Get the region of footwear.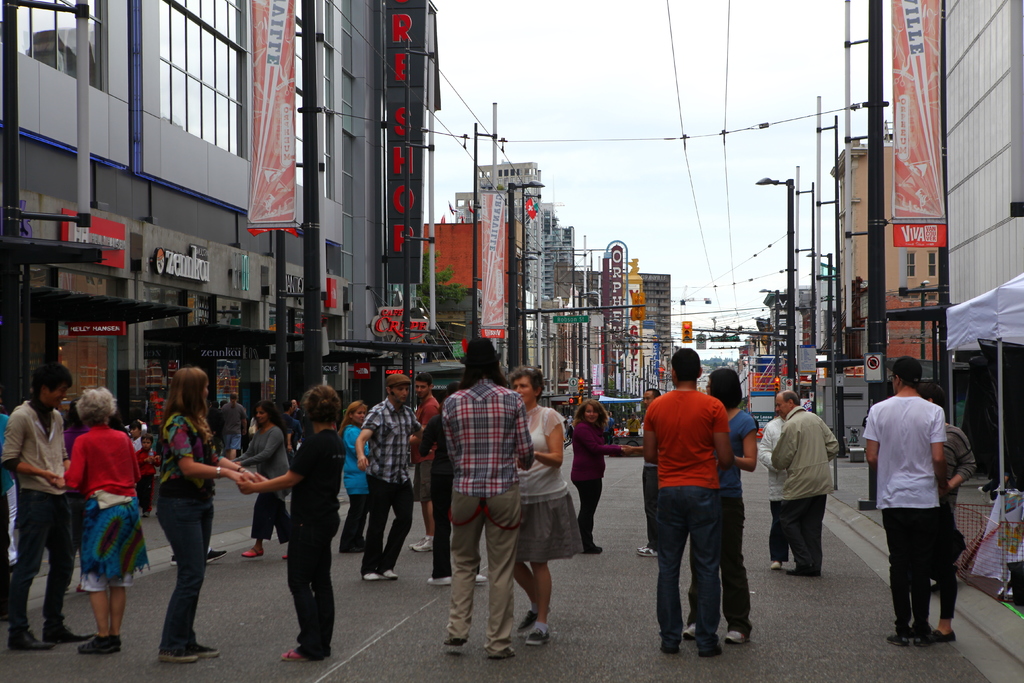
region(240, 544, 268, 559).
